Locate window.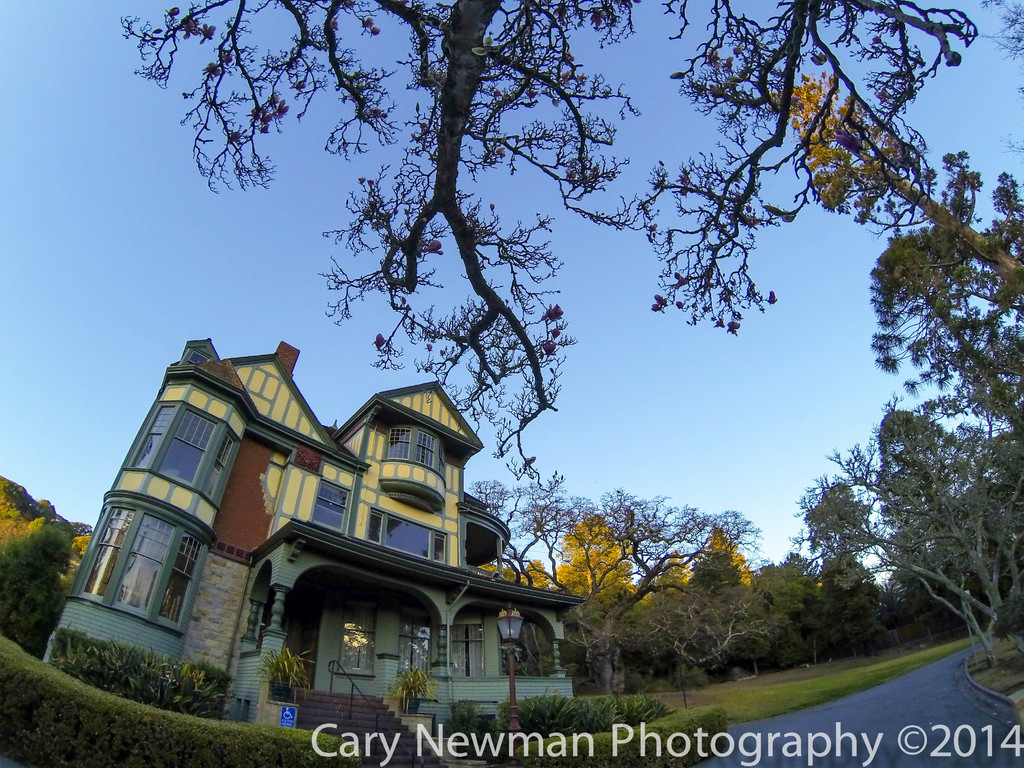
Bounding box: <box>78,509,131,604</box>.
